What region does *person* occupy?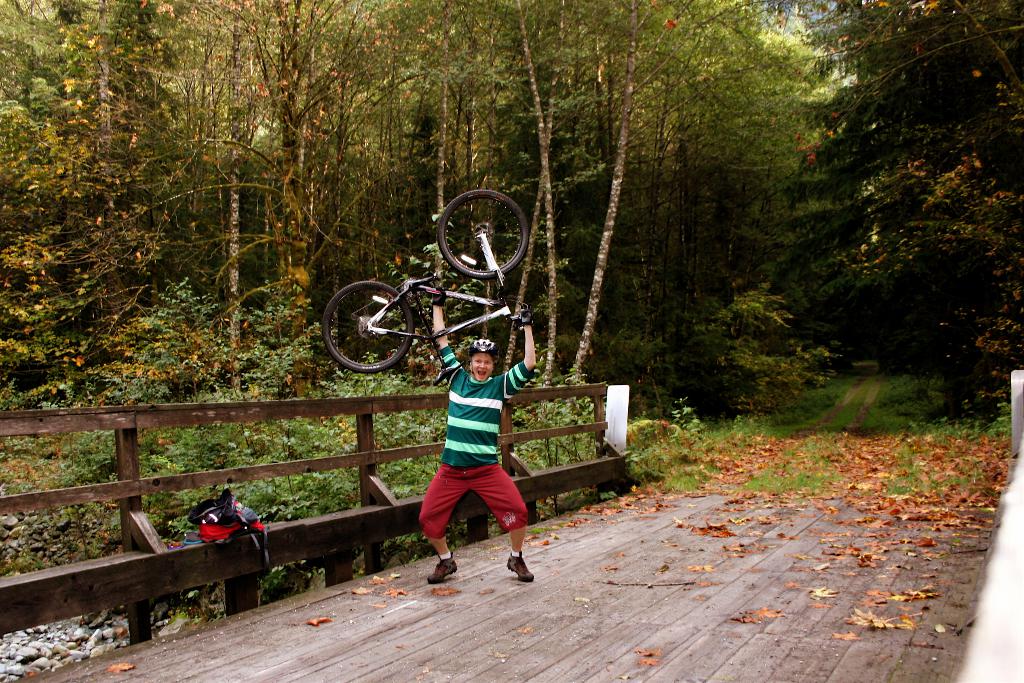
Rect(409, 314, 530, 582).
